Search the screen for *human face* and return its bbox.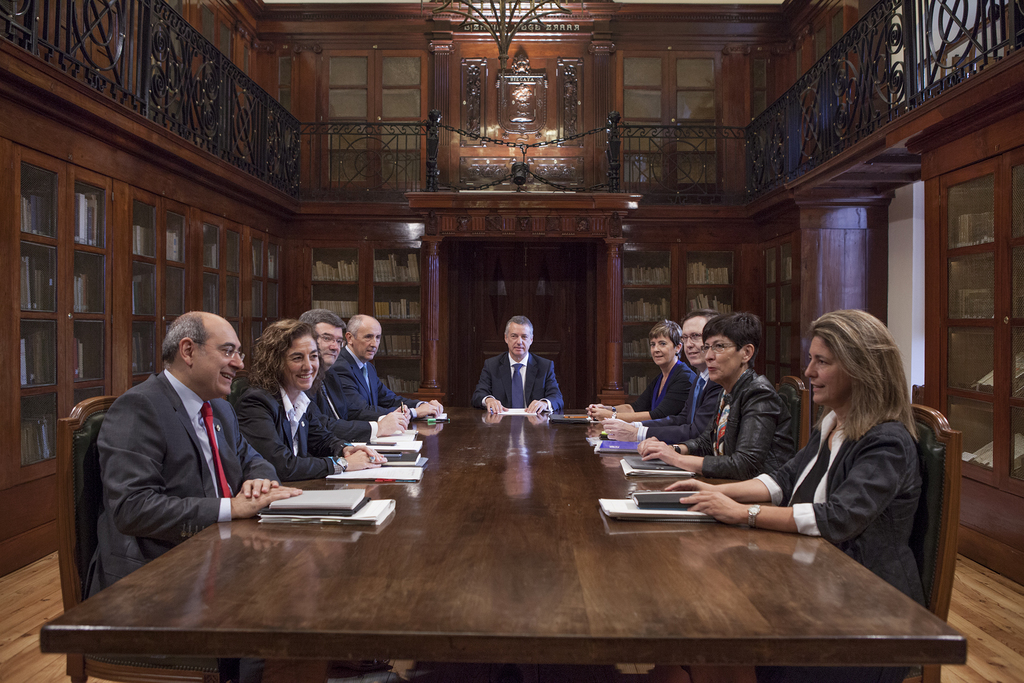
Found: bbox=(703, 334, 741, 381).
